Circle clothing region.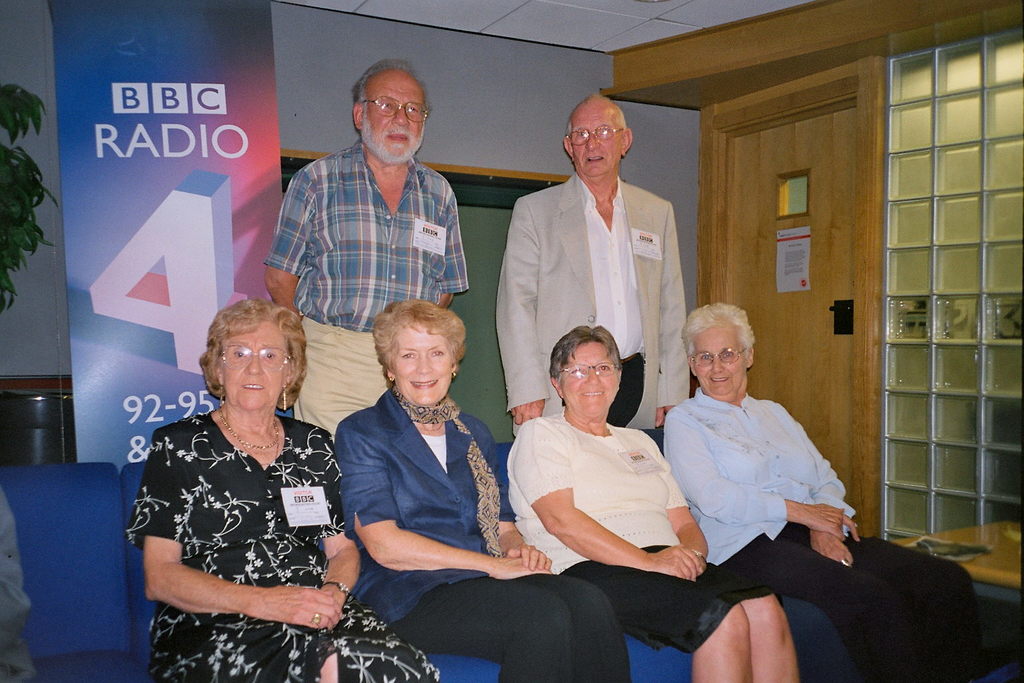
Region: [506, 410, 782, 654].
